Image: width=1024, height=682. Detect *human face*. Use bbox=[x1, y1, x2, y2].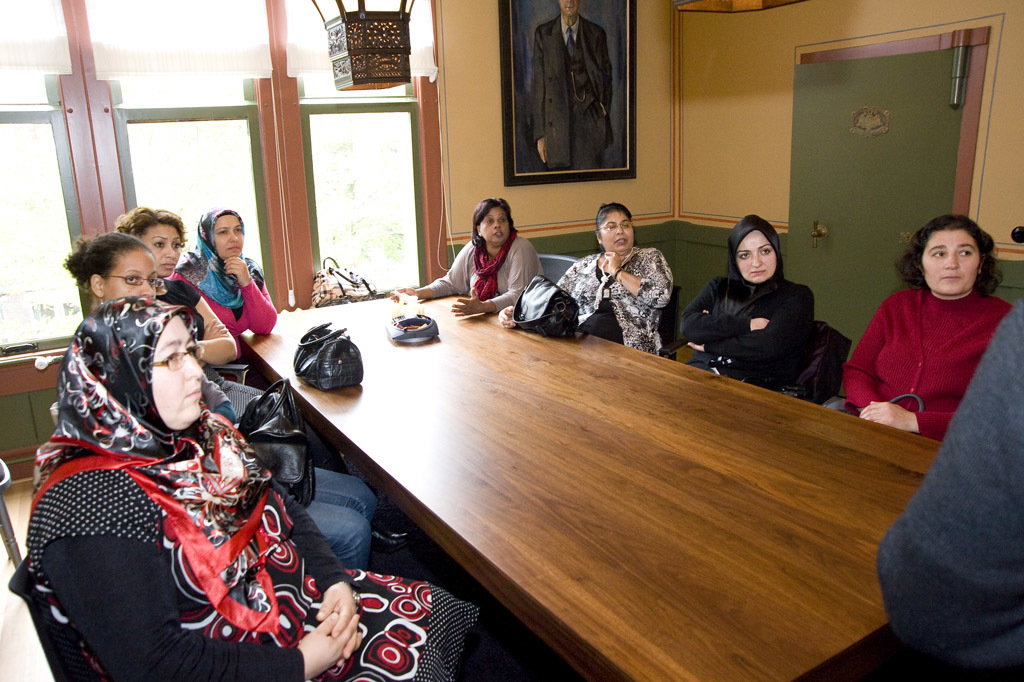
bbox=[150, 316, 203, 433].
